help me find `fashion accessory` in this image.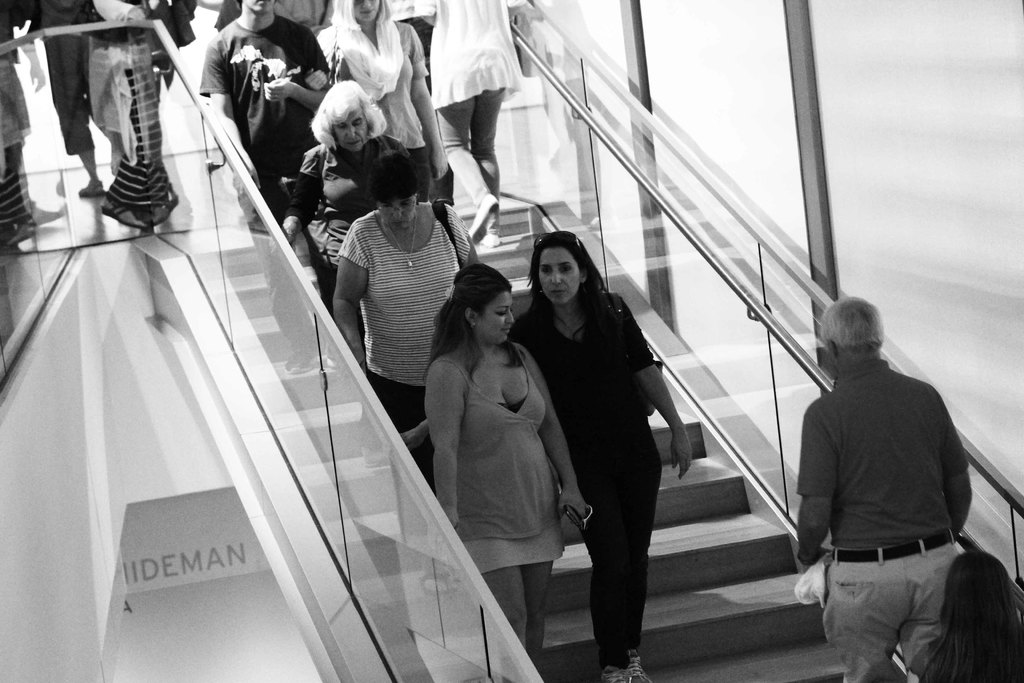
Found it: [485, 235, 500, 247].
